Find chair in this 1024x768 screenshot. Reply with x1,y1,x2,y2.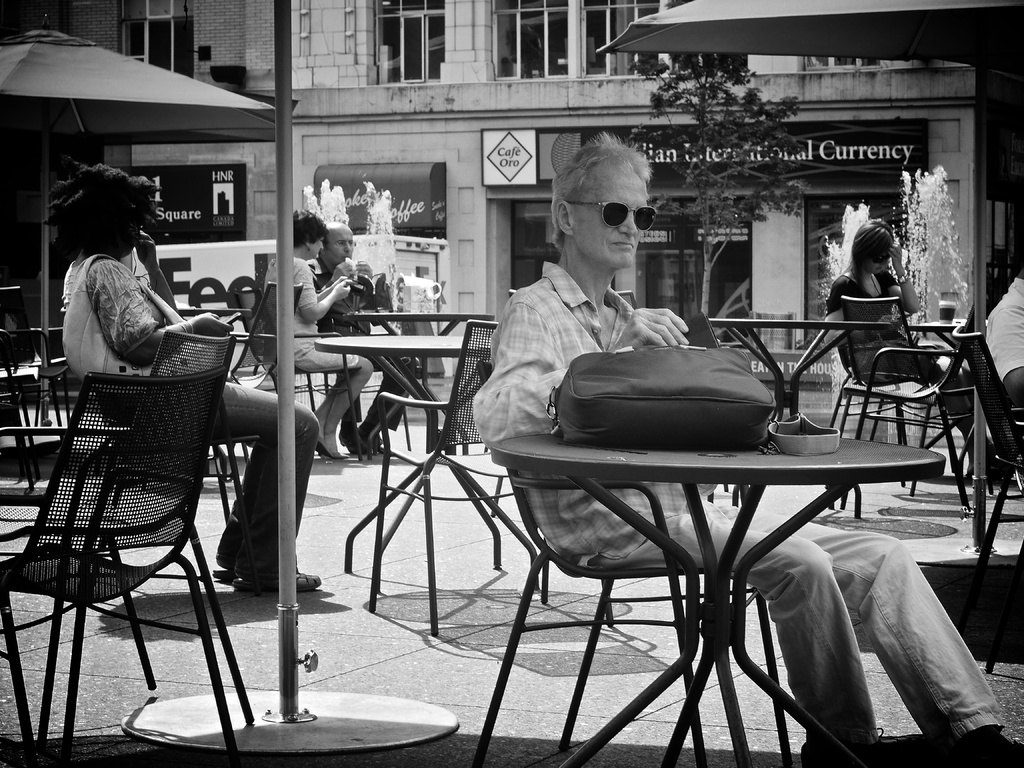
16,326,276,766.
